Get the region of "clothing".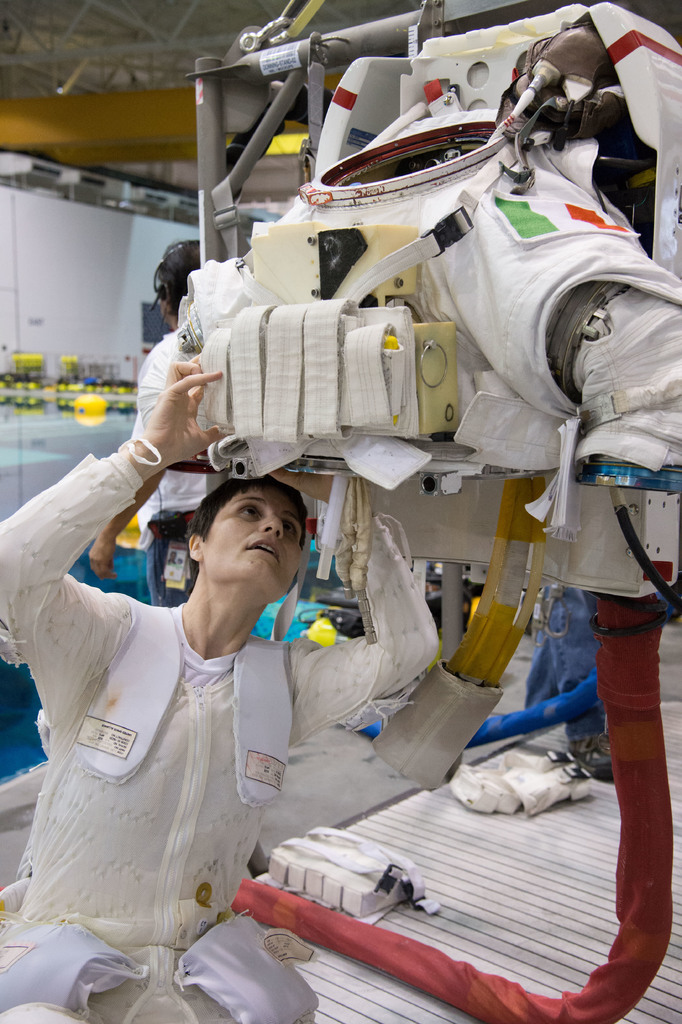
<box>29,528,353,987</box>.
